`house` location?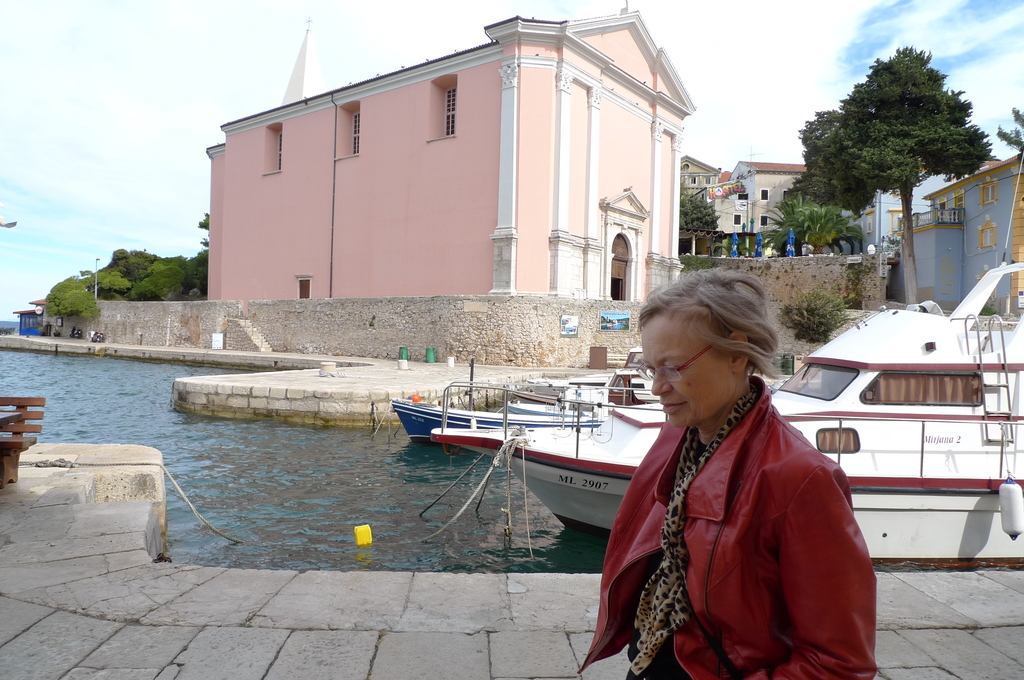
pyautogui.locateOnScreen(866, 158, 1023, 316)
